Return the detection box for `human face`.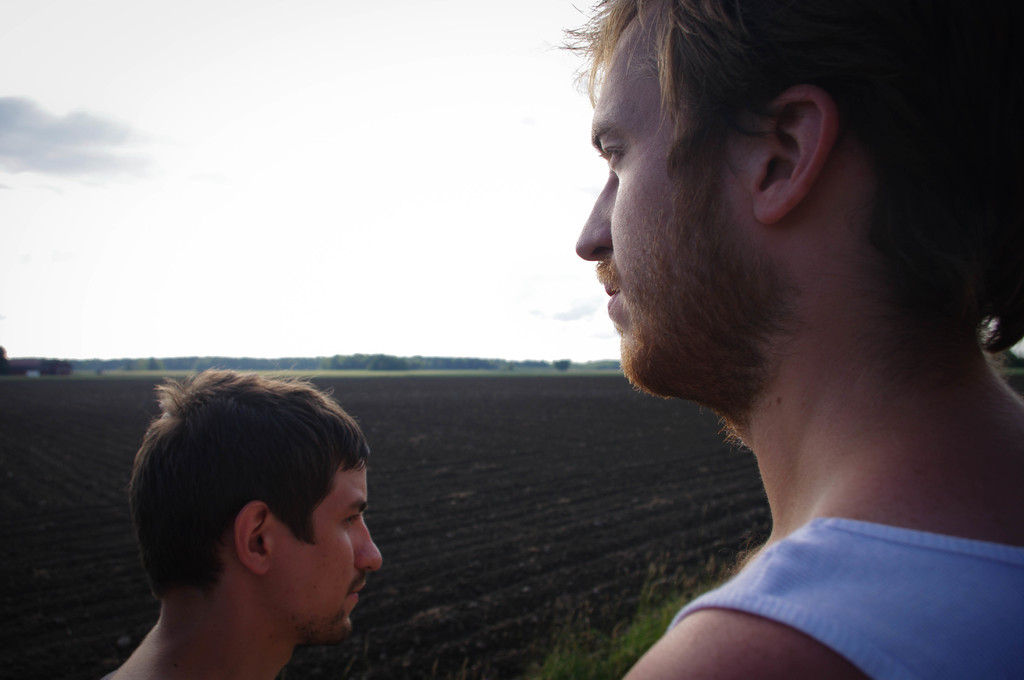
[273,459,385,639].
